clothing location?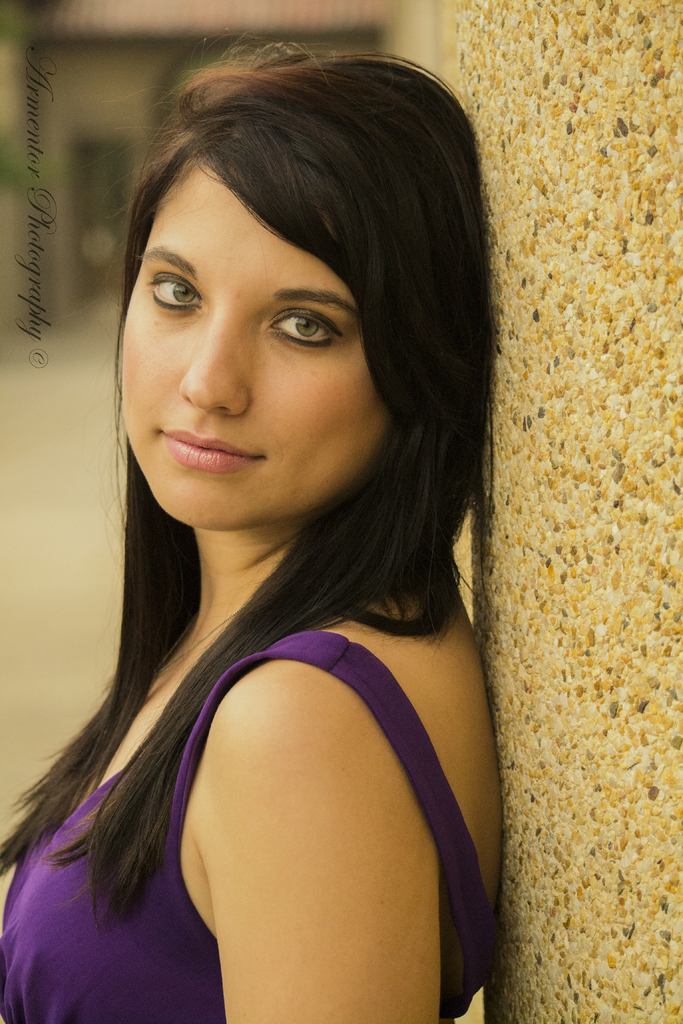
<box>0,626,509,1021</box>
